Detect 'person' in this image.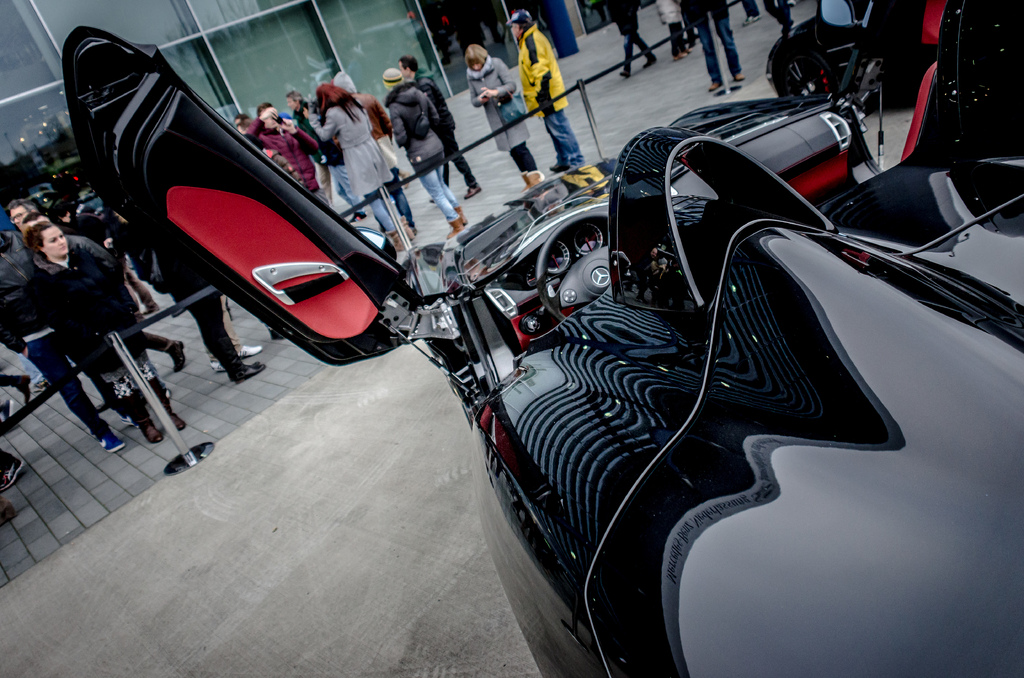
Detection: [8,197,186,369].
